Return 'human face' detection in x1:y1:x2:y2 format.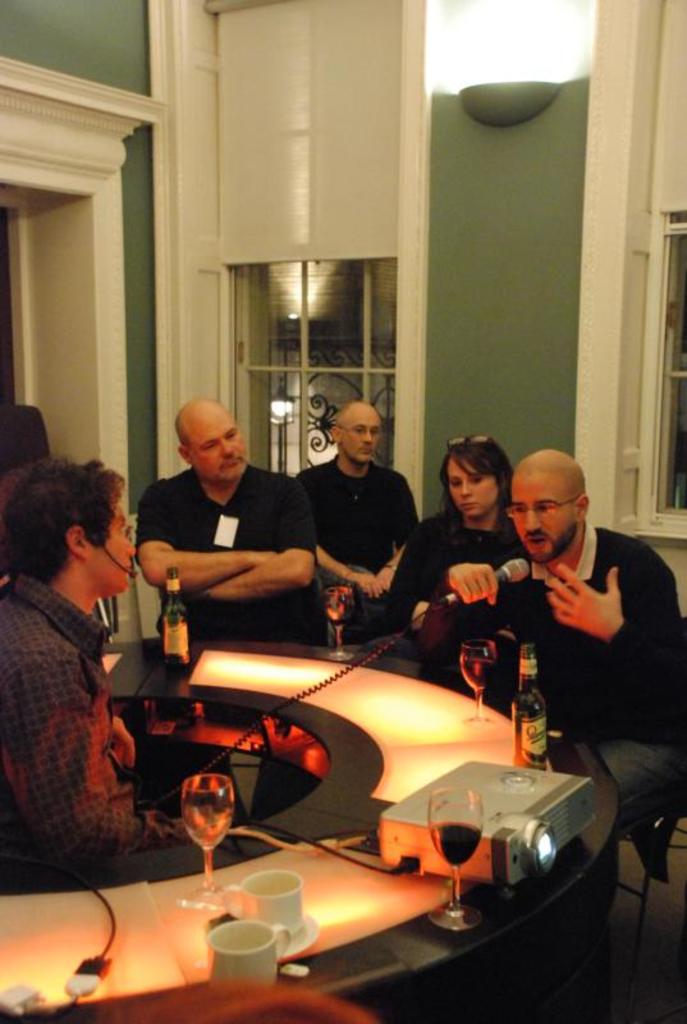
444:454:501:520.
